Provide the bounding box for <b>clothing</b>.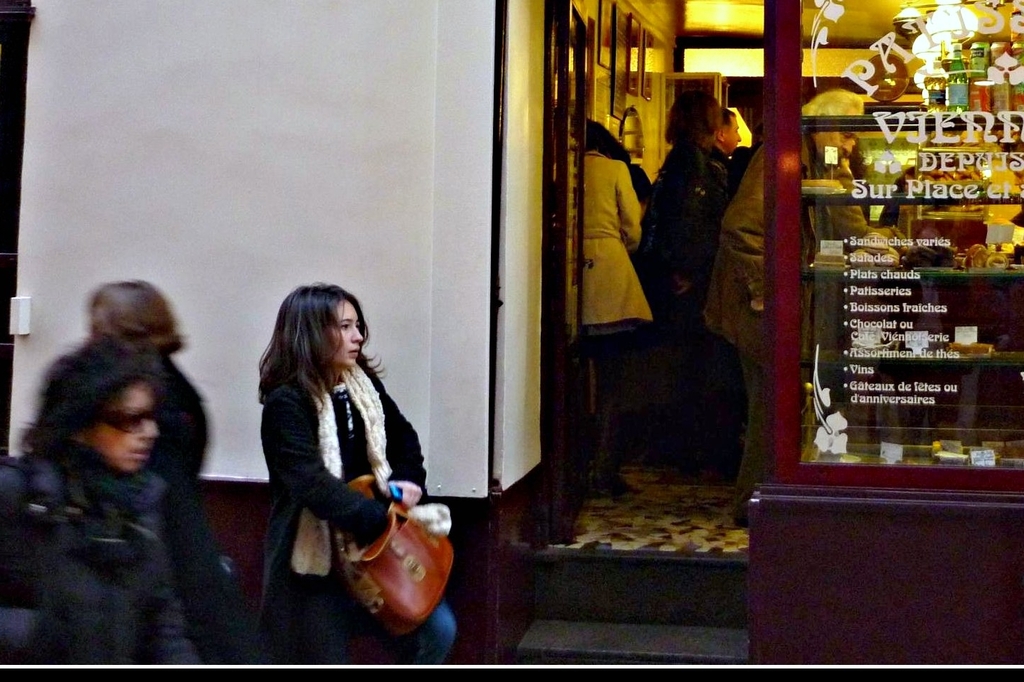
x1=9, y1=350, x2=233, y2=556.
